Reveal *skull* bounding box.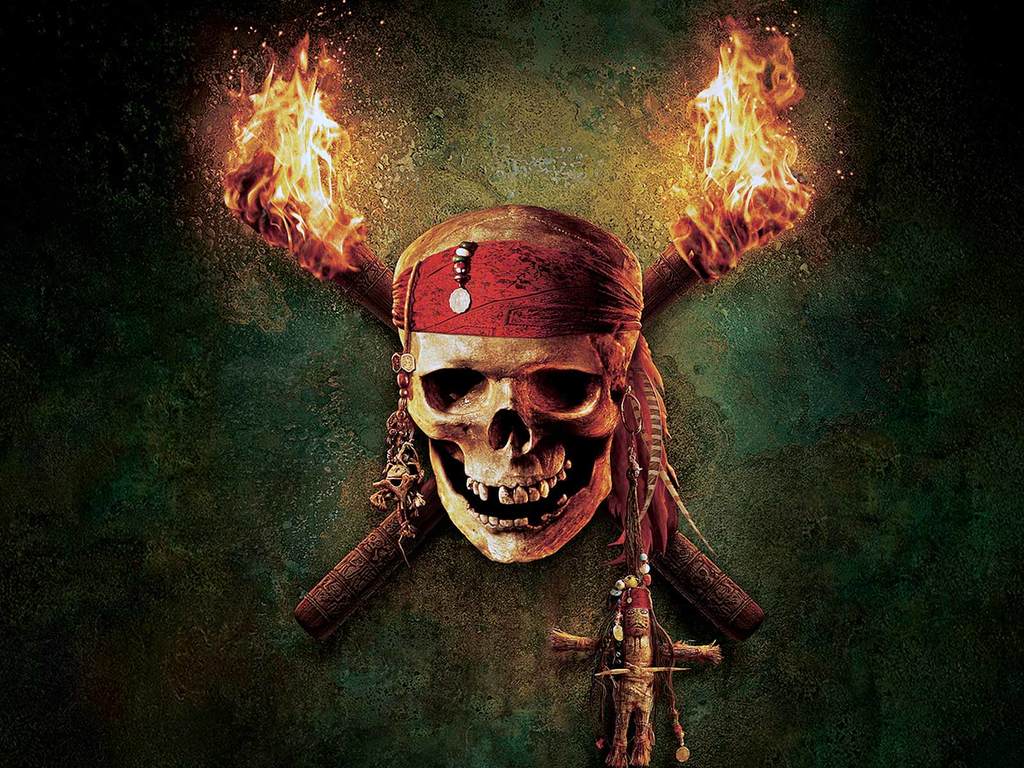
Revealed: rect(371, 225, 655, 597).
